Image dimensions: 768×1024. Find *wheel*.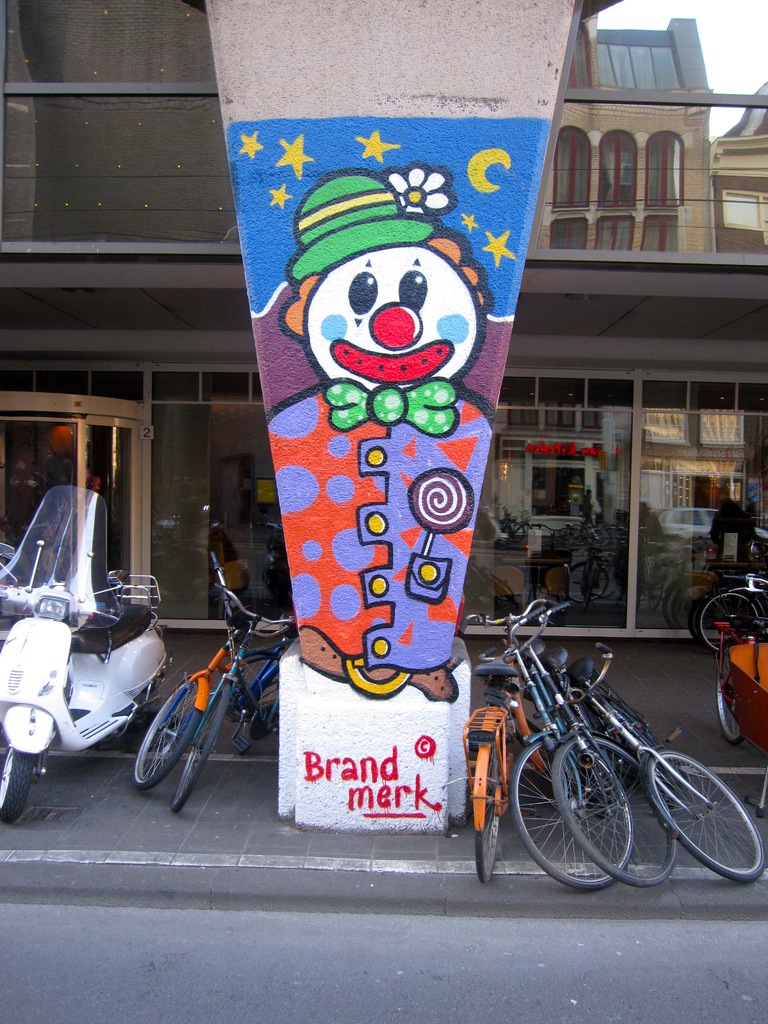
region(716, 648, 744, 745).
